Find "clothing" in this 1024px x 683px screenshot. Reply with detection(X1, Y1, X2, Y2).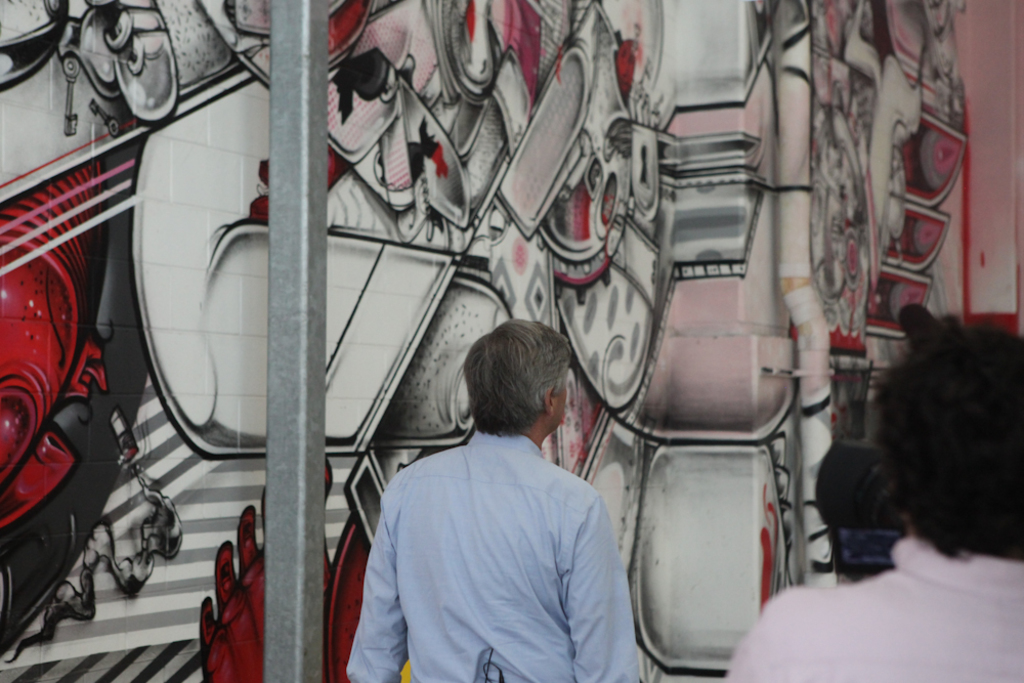
detection(728, 549, 1022, 682).
